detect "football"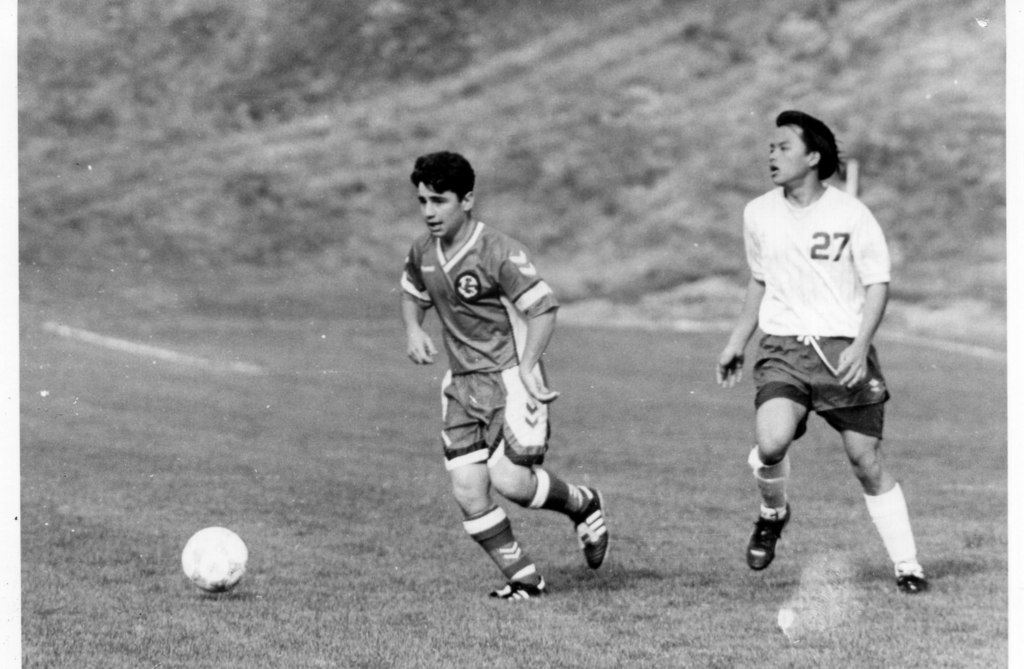
183:528:249:595
